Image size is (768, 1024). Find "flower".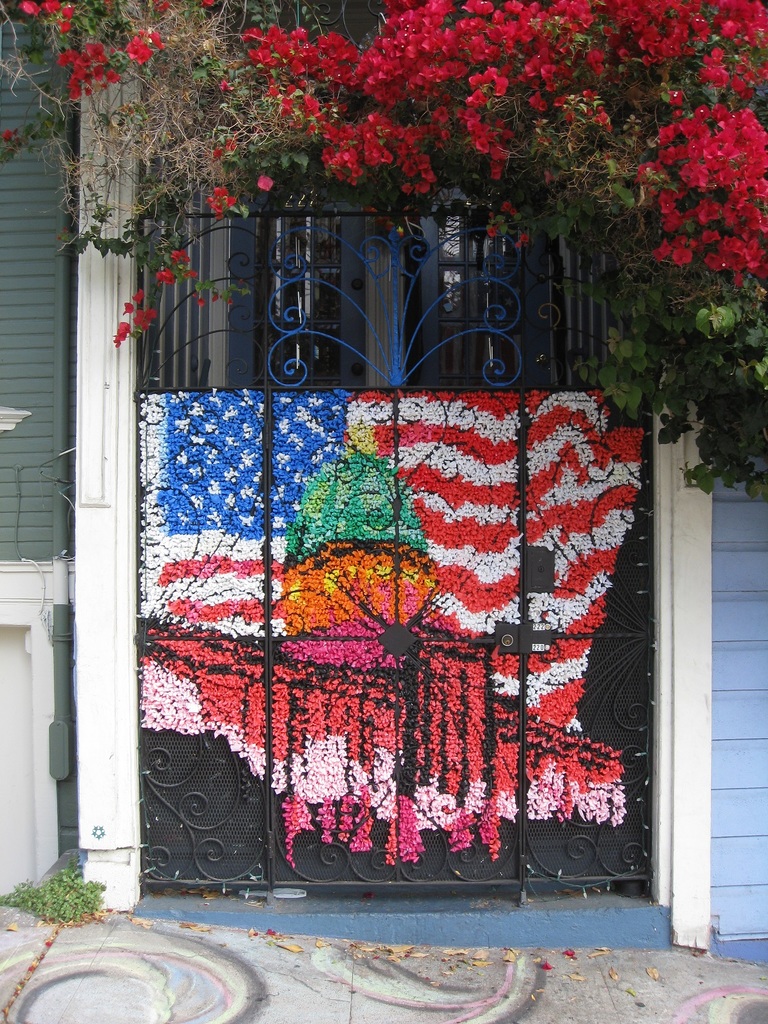
[1,127,13,141].
